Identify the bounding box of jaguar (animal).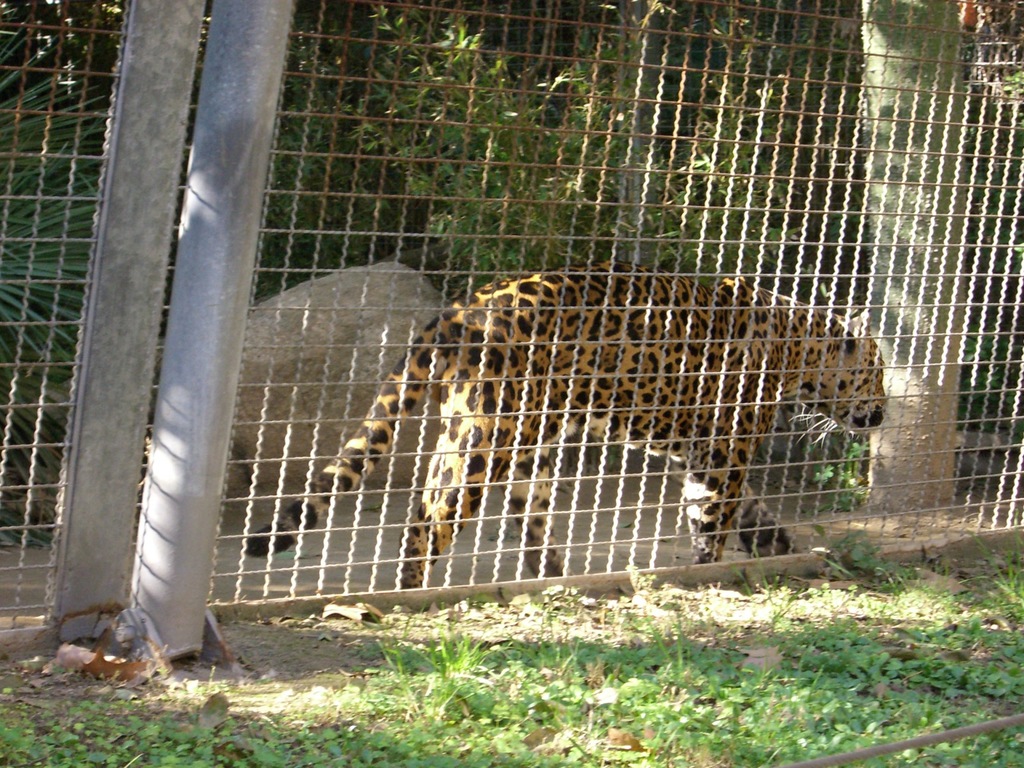
x1=241 y1=257 x2=892 y2=591.
